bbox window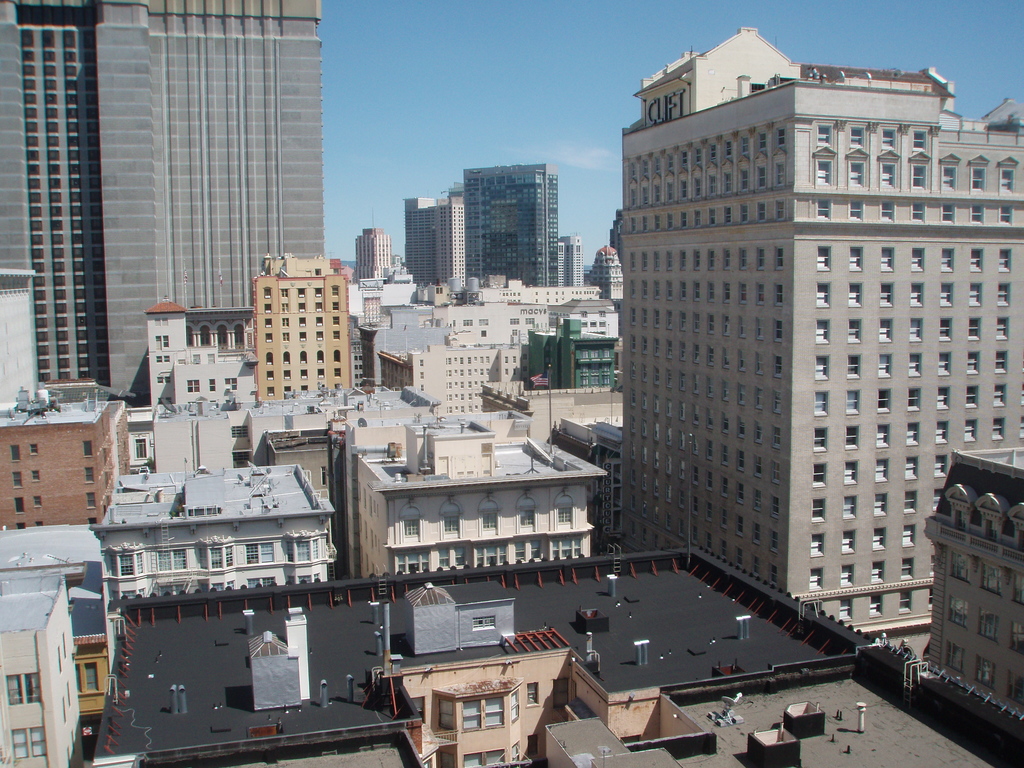
BBox(946, 637, 966, 672)
